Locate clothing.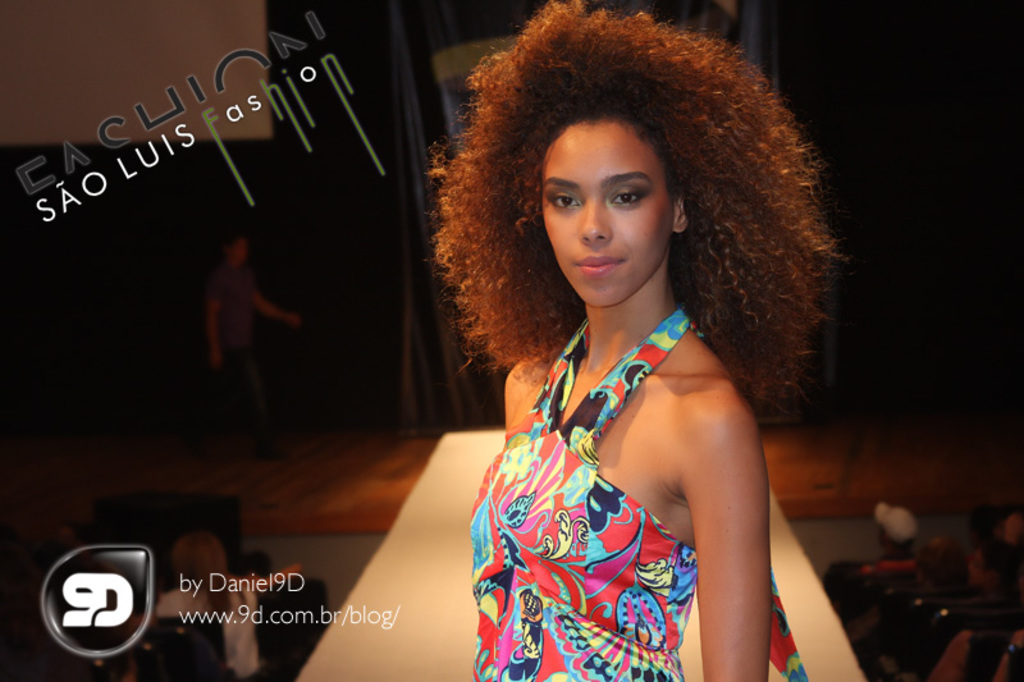
Bounding box: 470, 307, 808, 681.
